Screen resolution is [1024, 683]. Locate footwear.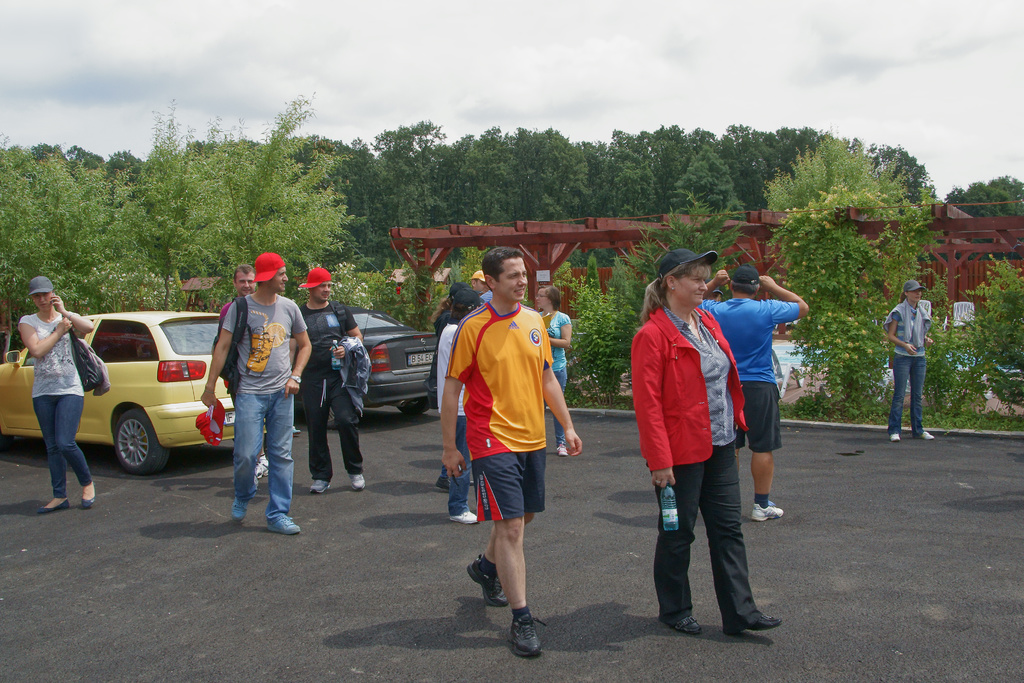
554:446:572:457.
